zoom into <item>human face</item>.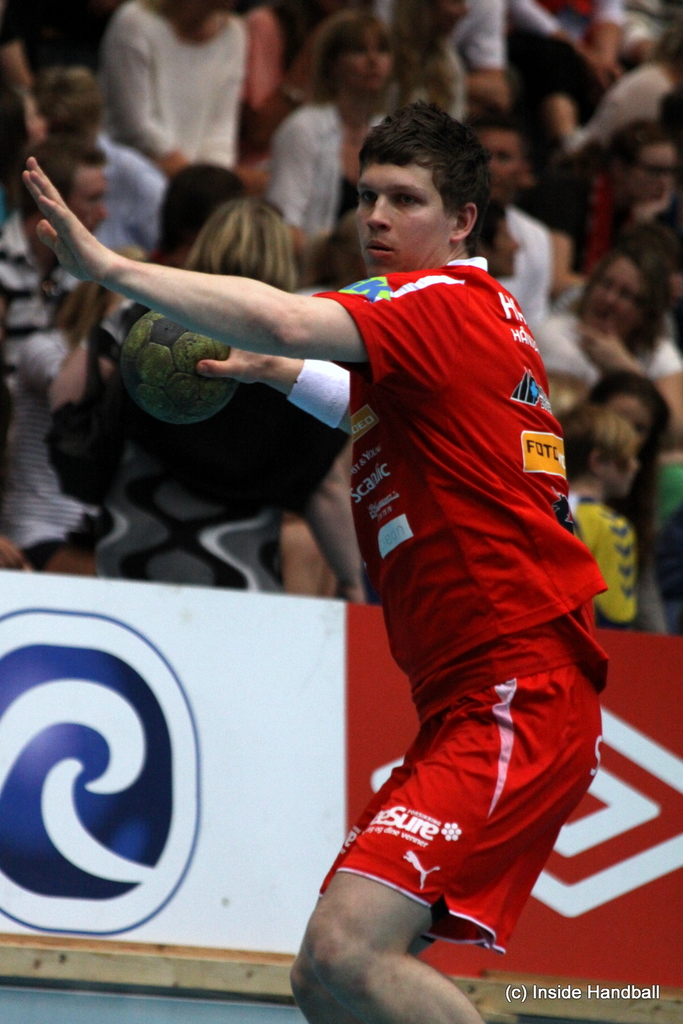
Zoom target: left=458, top=132, right=529, bottom=192.
